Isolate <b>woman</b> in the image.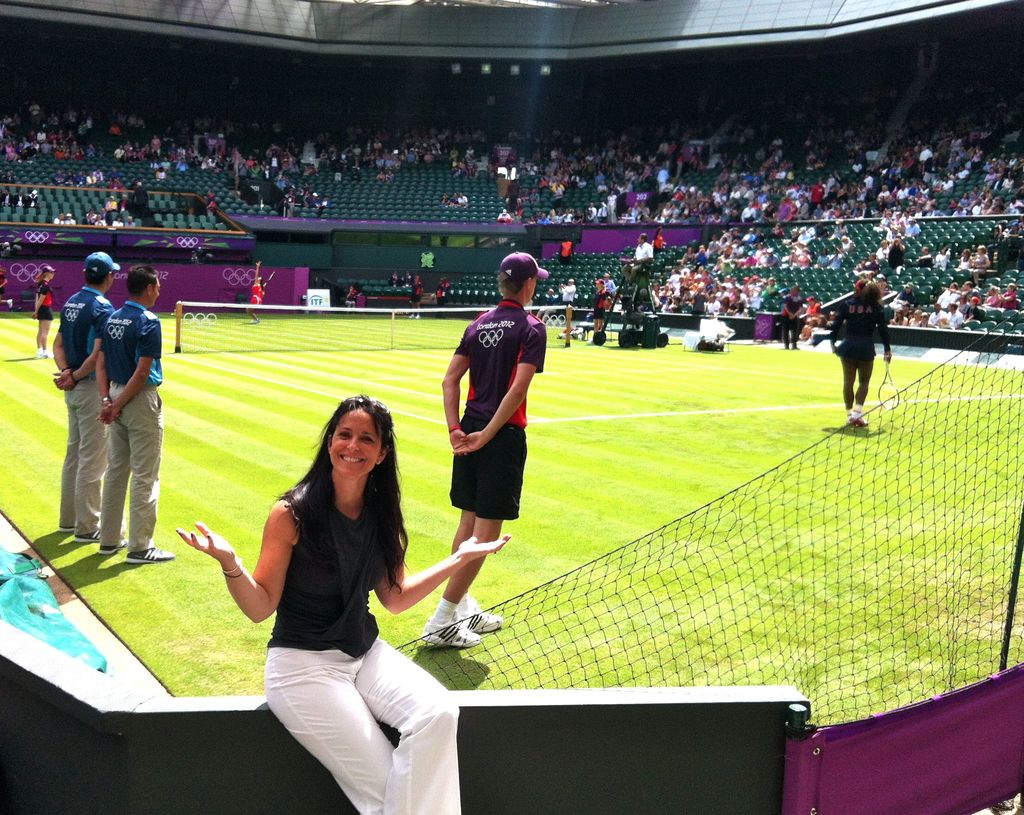
Isolated region: [829,280,890,430].
